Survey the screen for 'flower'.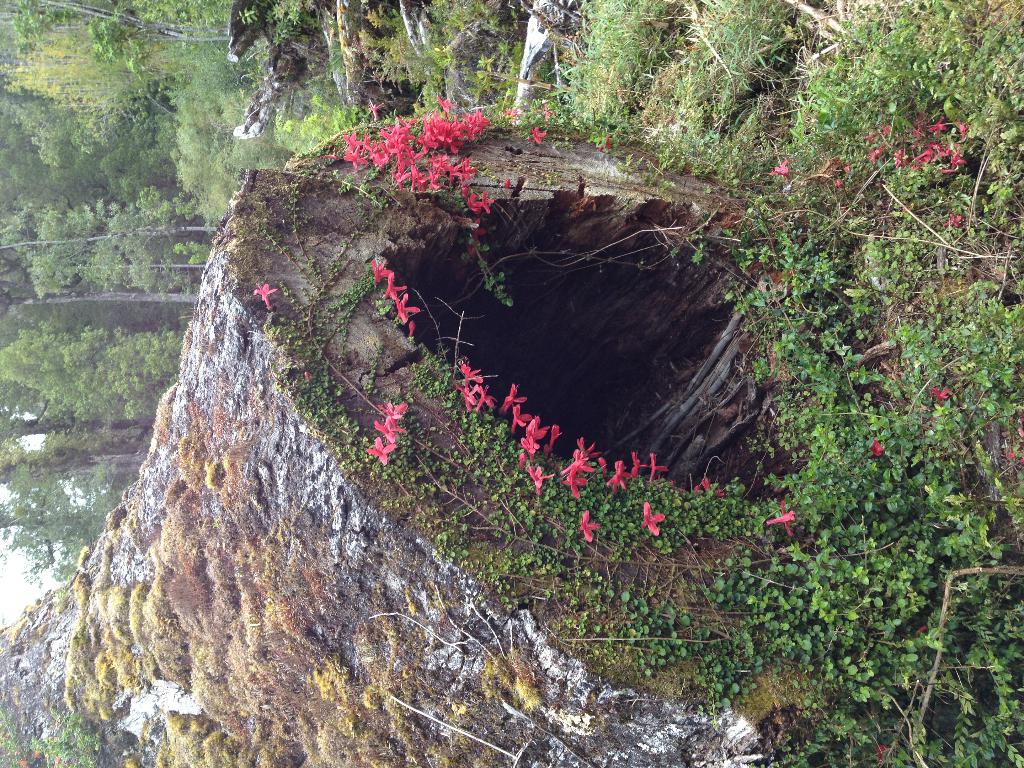
Survey found: region(871, 440, 884, 458).
